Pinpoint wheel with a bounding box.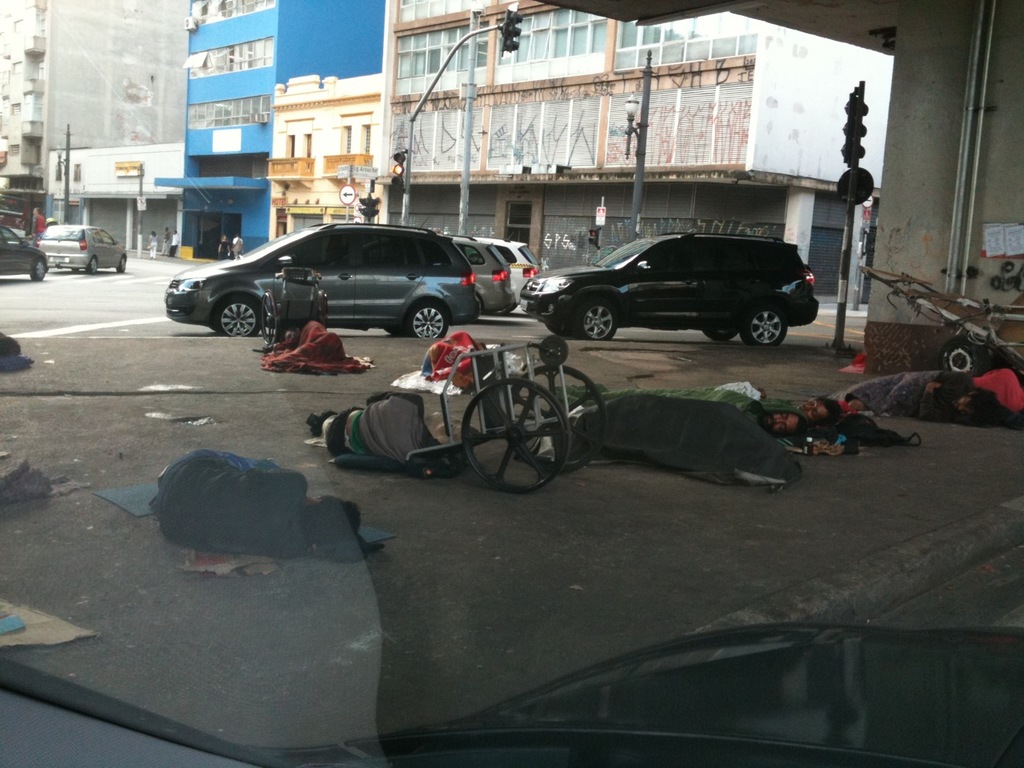
BBox(26, 258, 50, 284).
